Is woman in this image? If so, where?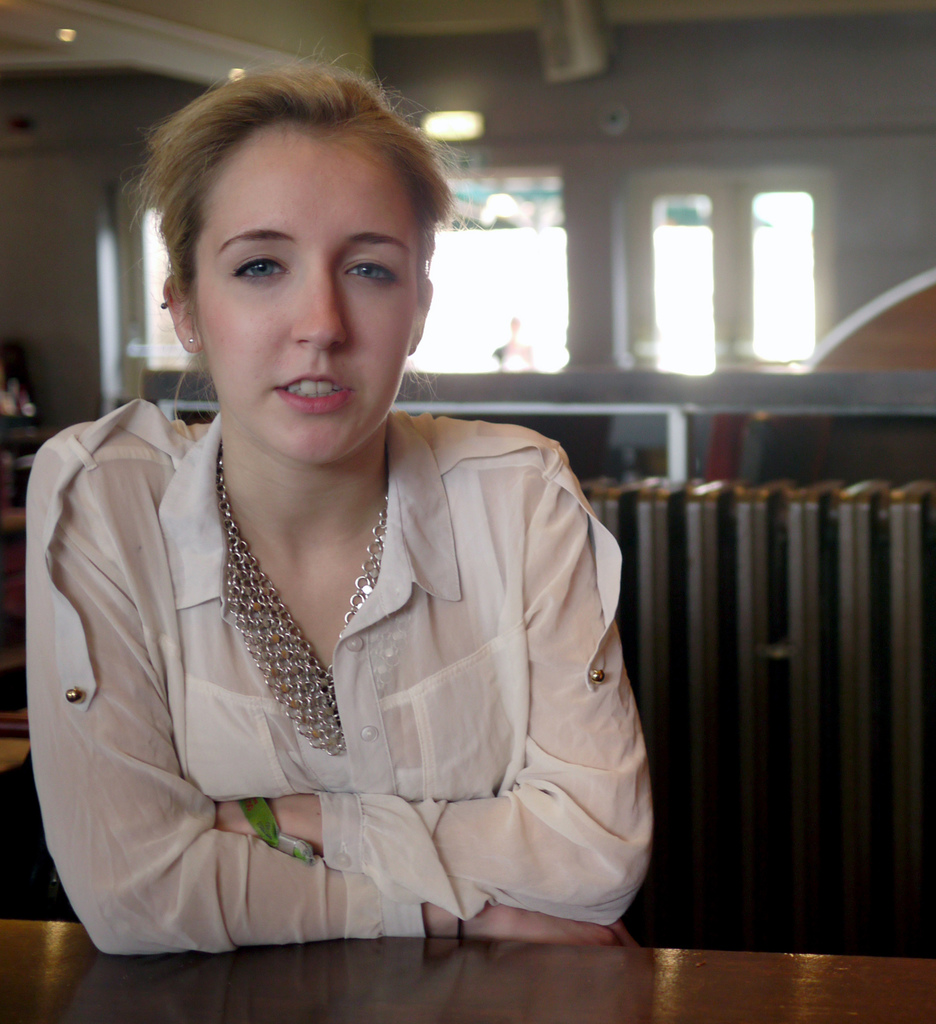
Yes, at <bbox>15, 60, 697, 963</bbox>.
